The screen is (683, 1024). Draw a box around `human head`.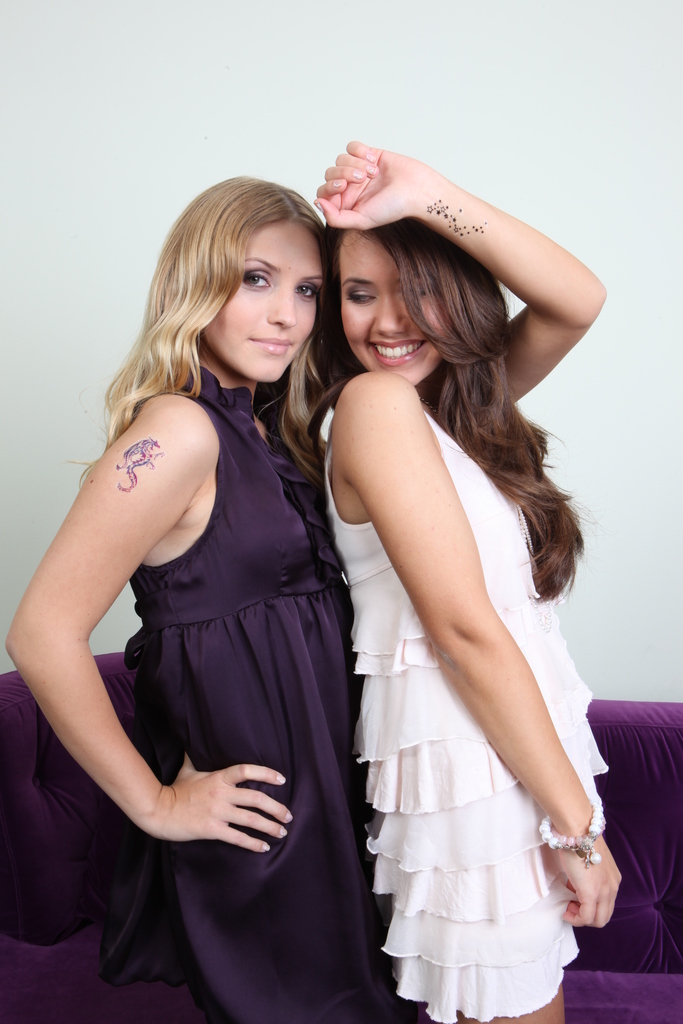
box=[318, 216, 509, 387].
